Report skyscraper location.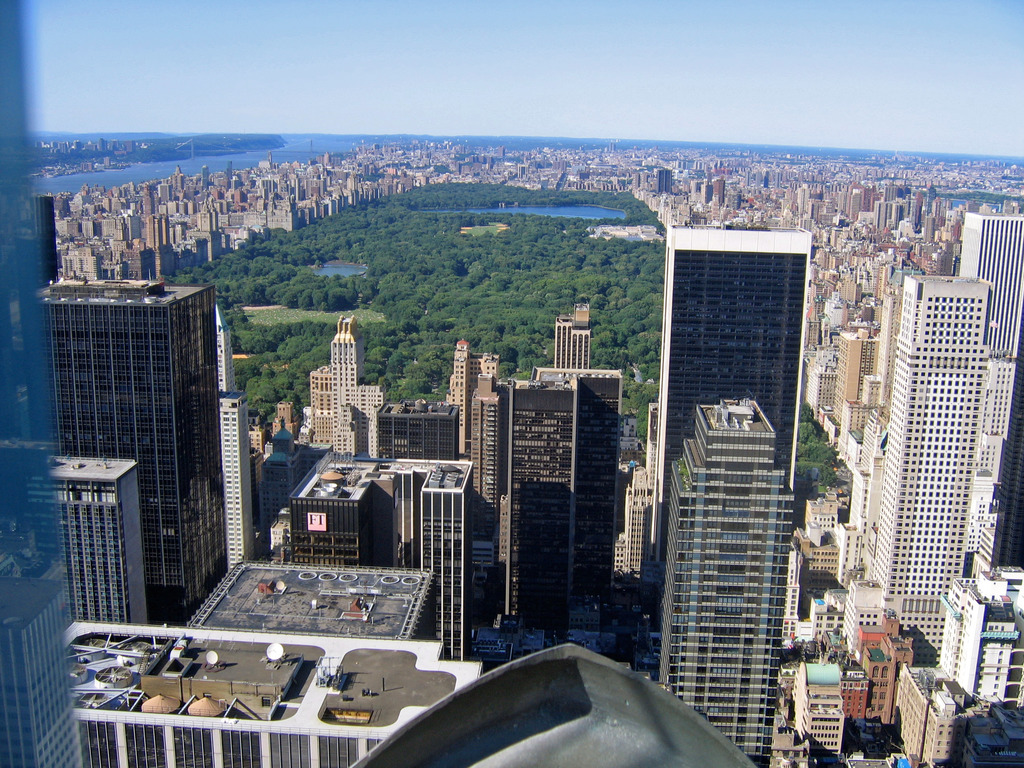
Report: l=79, t=239, r=106, b=275.
